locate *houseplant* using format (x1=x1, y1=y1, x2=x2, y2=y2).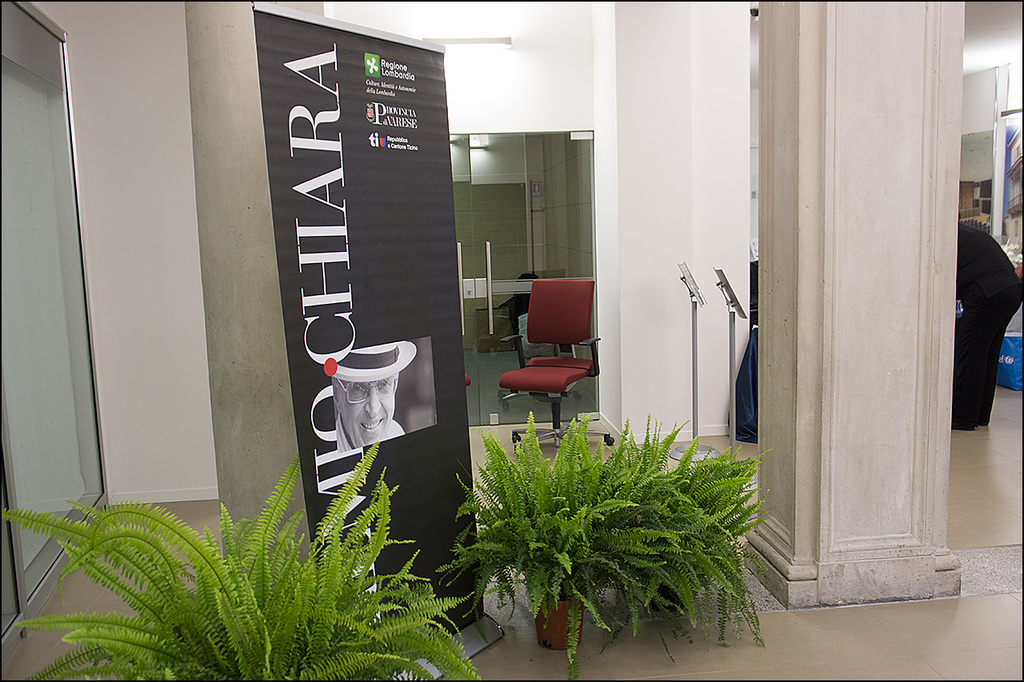
(x1=2, y1=440, x2=482, y2=681).
